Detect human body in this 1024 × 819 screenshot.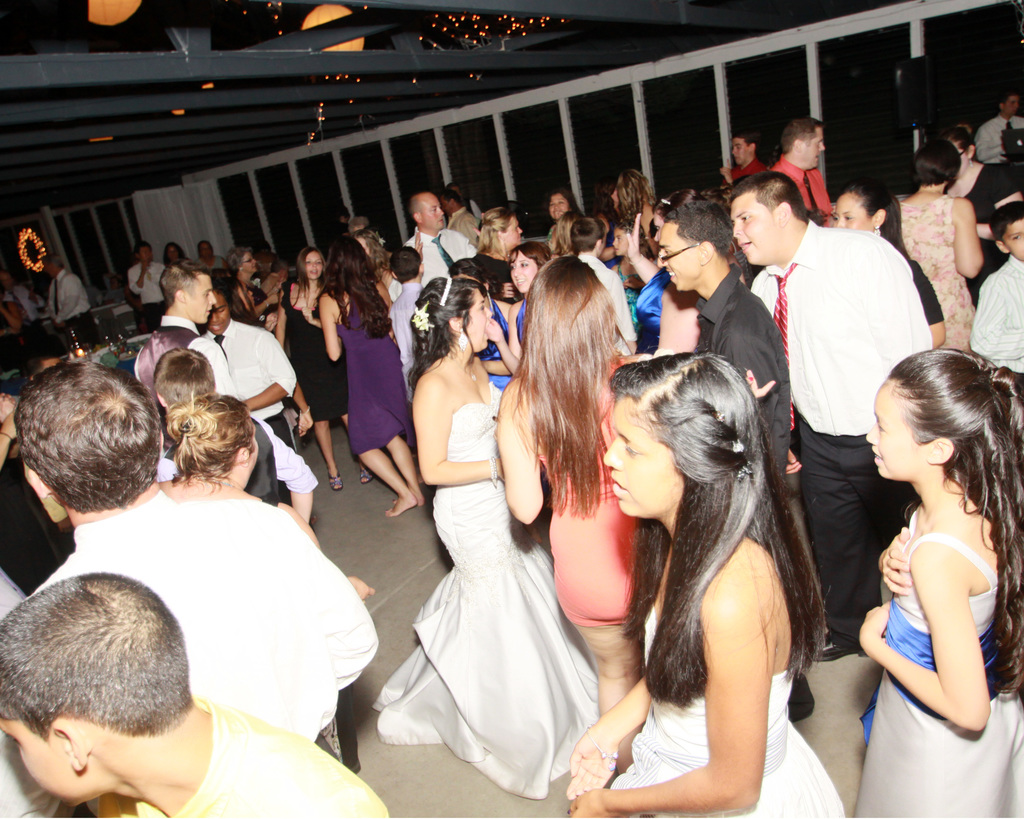
Detection: (left=161, top=389, right=383, bottom=770).
